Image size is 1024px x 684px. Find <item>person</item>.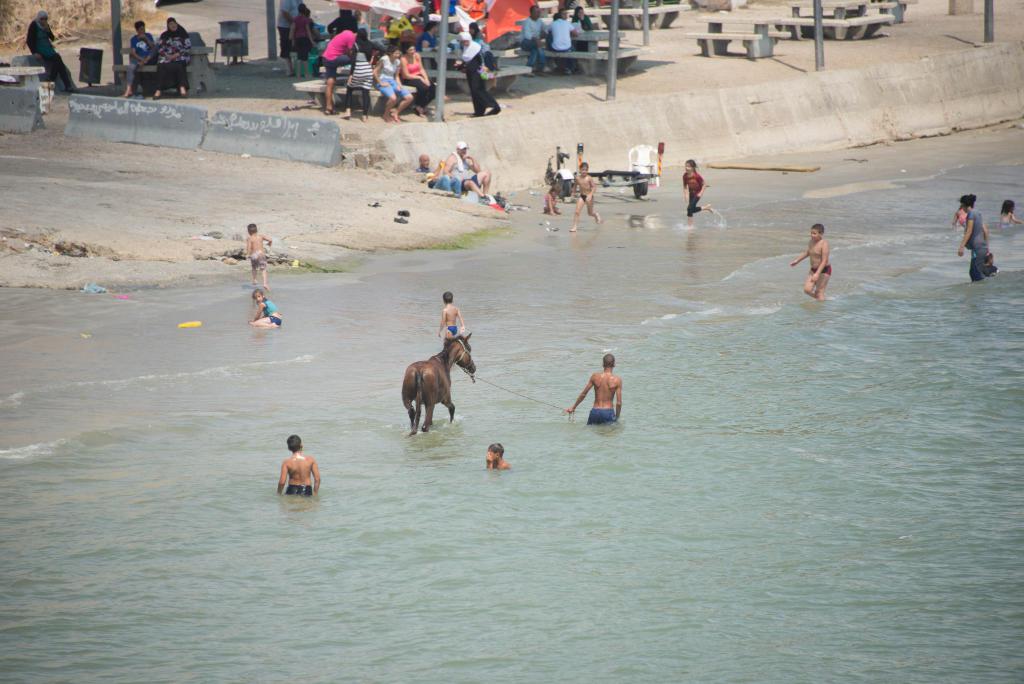
[x1=156, y1=19, x2=194, y2=101].
